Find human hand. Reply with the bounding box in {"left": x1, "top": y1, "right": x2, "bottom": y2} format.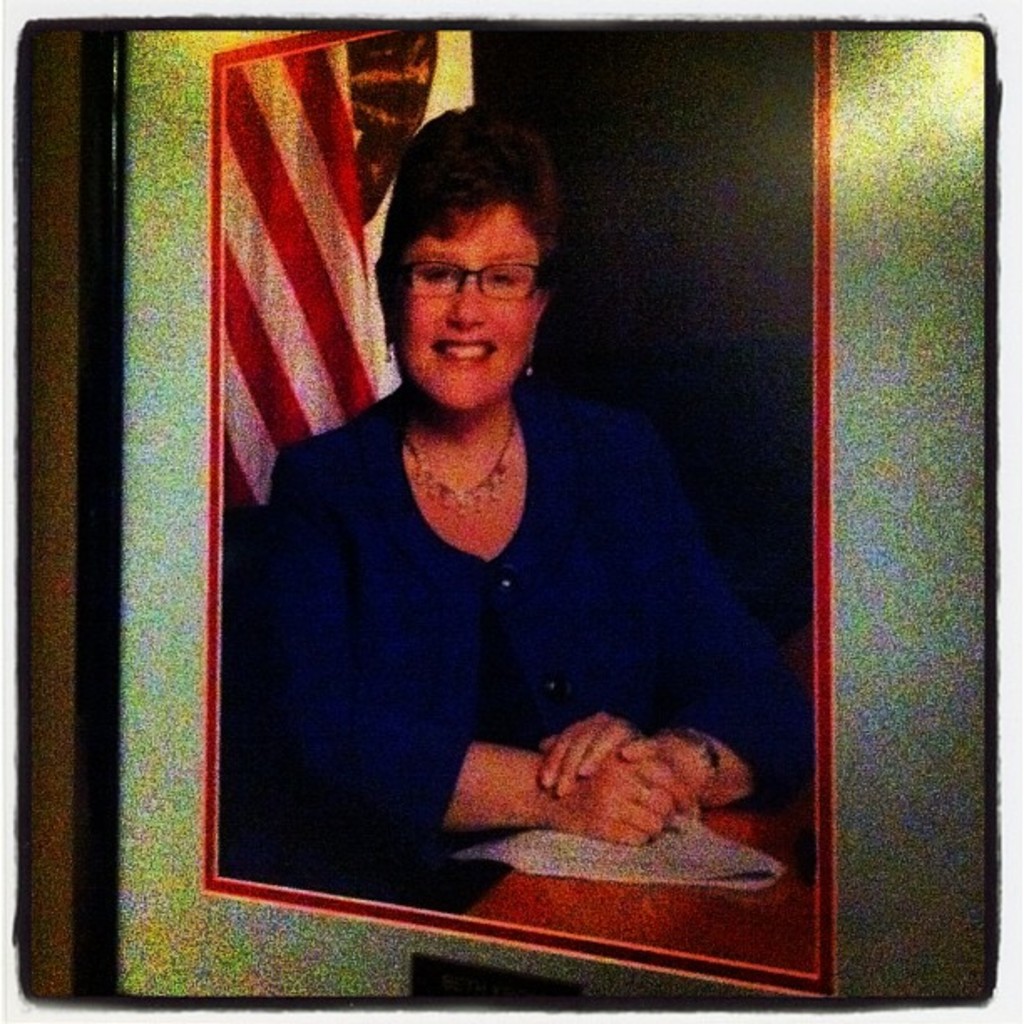
{"left": 537, "top": 714, "right": 668, "bottom": 801}.
